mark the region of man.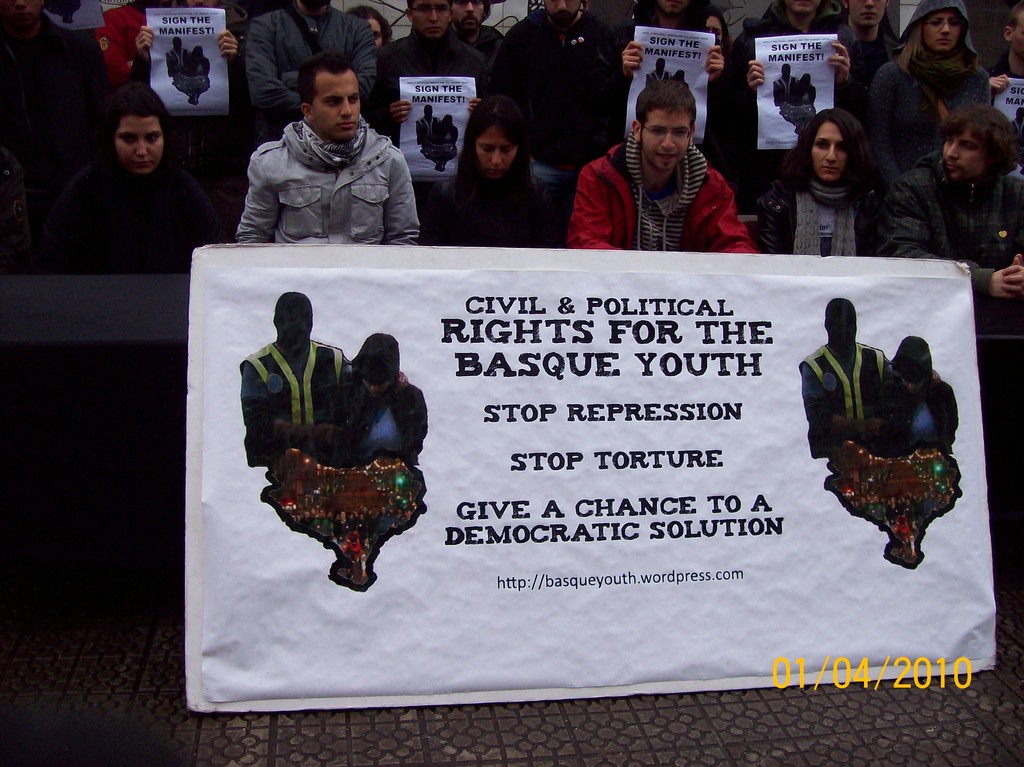
Region: (x1=490, y1=0, x2=595, y2=170).
